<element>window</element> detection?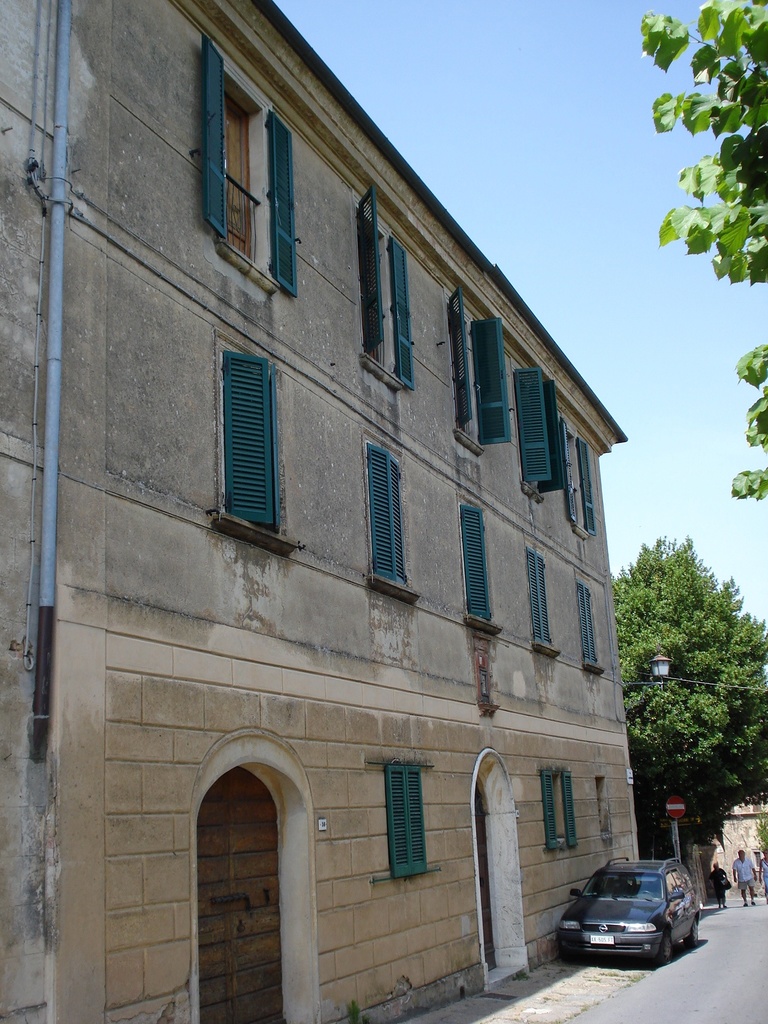
[x1=224, y1=356, x2=285, y2=532]
